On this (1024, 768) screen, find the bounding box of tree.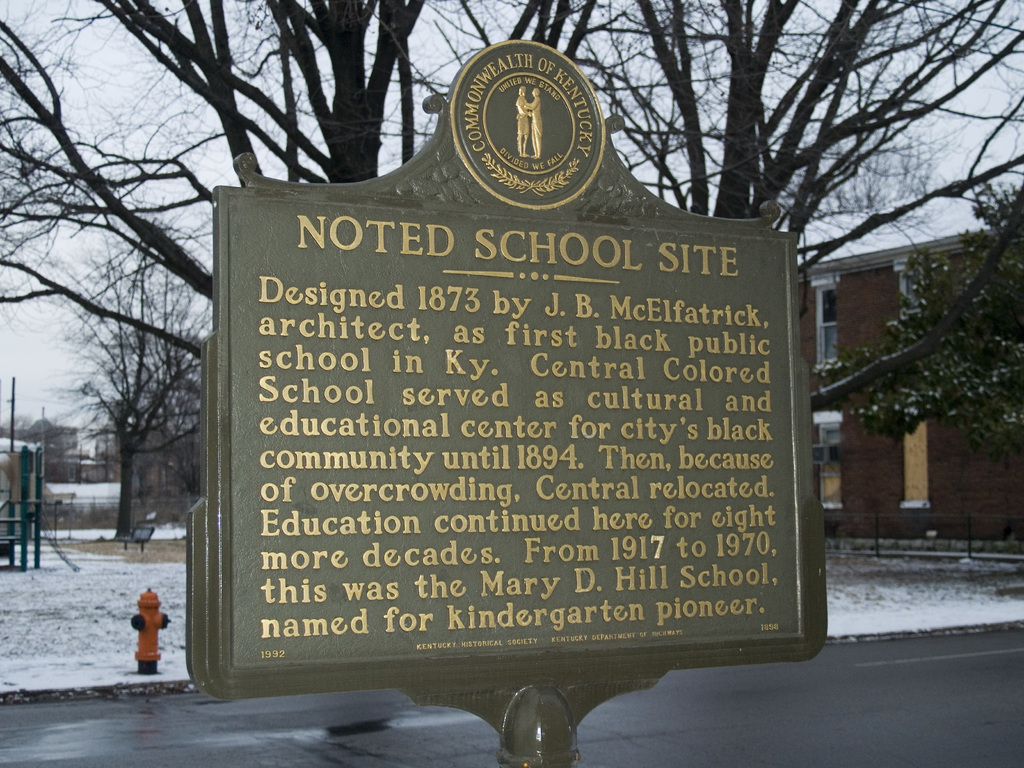
Bounding box: BBox(0, 0, 1023, 373).
